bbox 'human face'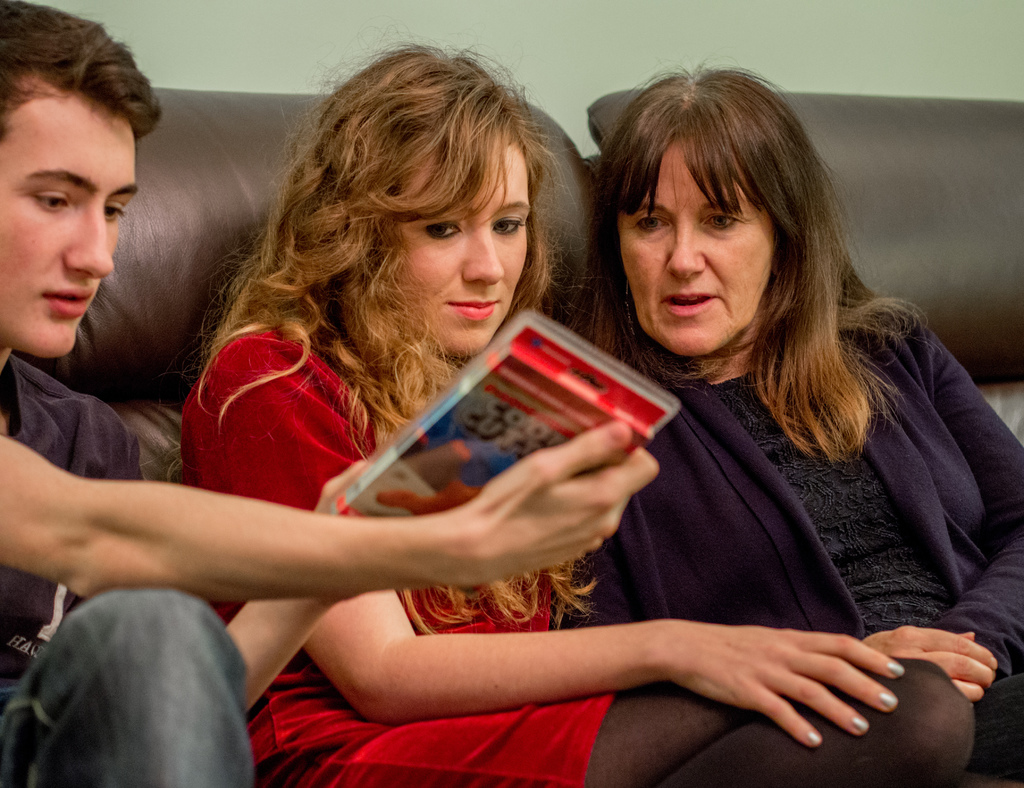
[x1=0, y1=91, x2=150, y2=353]
